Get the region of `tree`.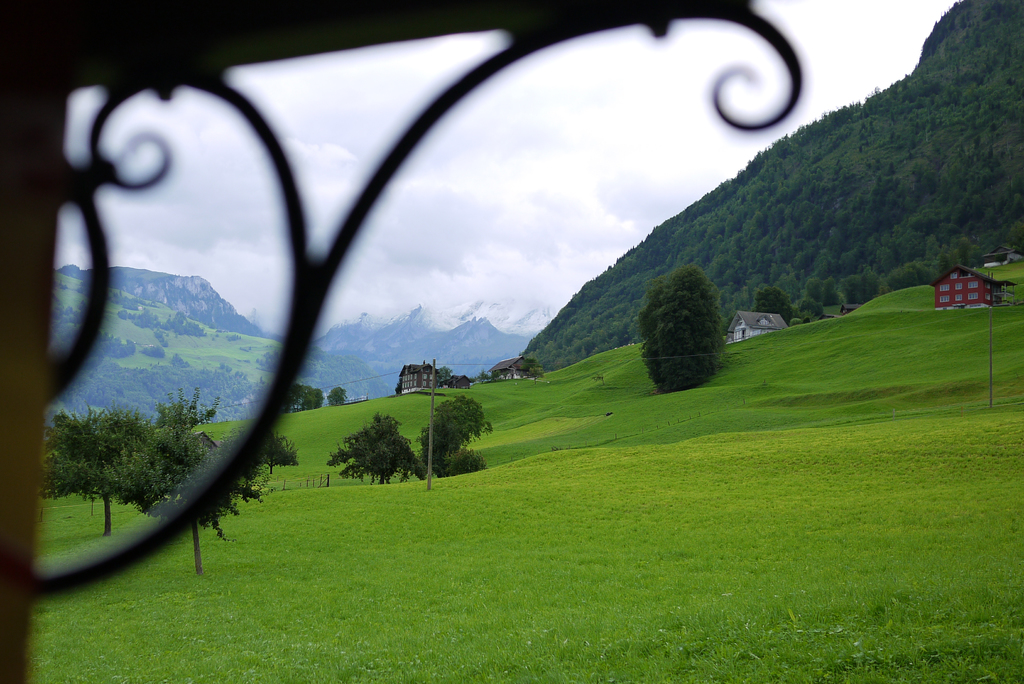
bbox=[278, 382, 343, 411].
